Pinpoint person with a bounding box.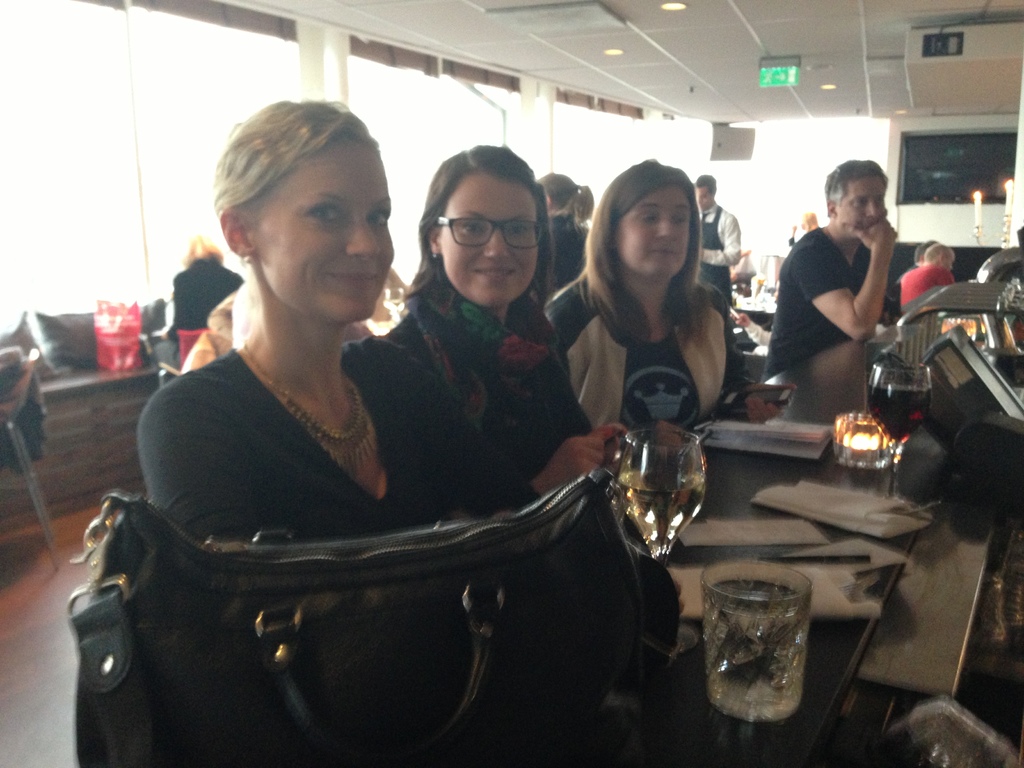
[left=796, top=147, right=913, bottom=396].
